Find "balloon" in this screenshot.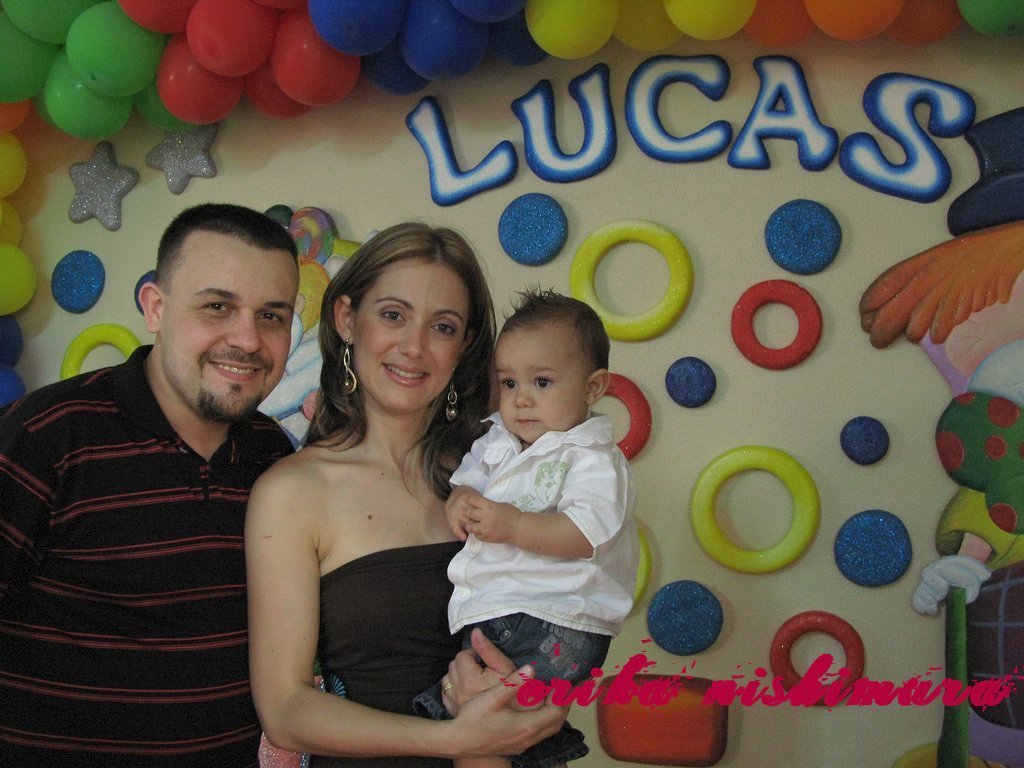
The bounding box for "balloon" is x1=612, y1=0, x2=684, y2=52.
